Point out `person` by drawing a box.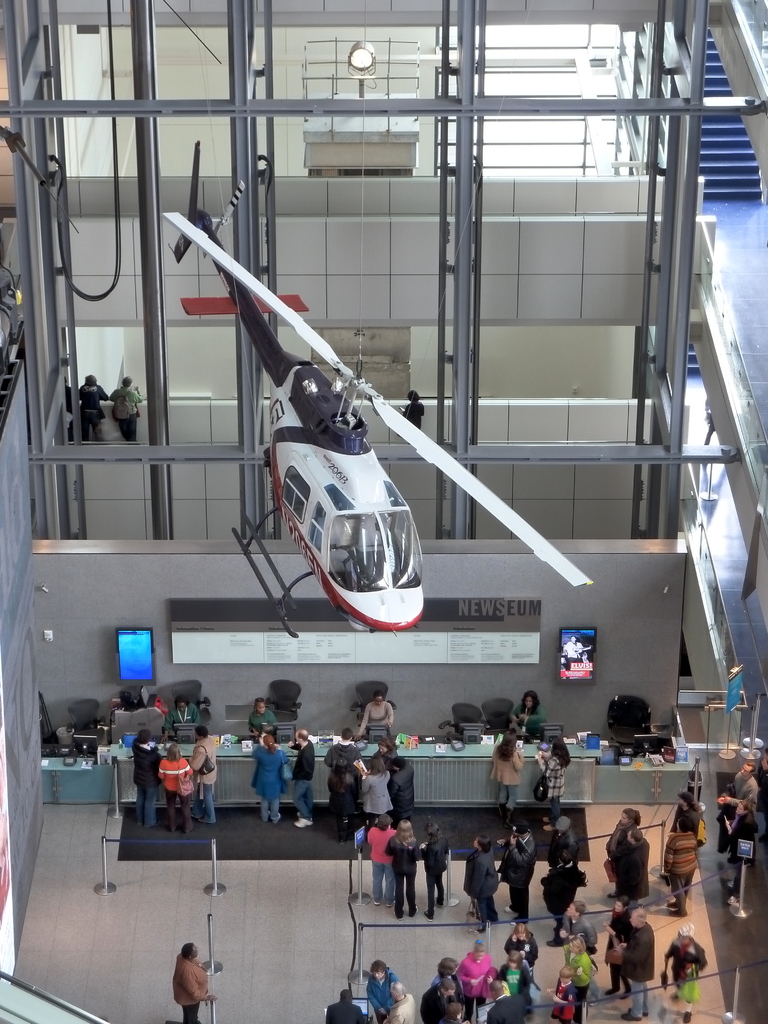
<bbox>248, 695, 280, 737</bbox>.
